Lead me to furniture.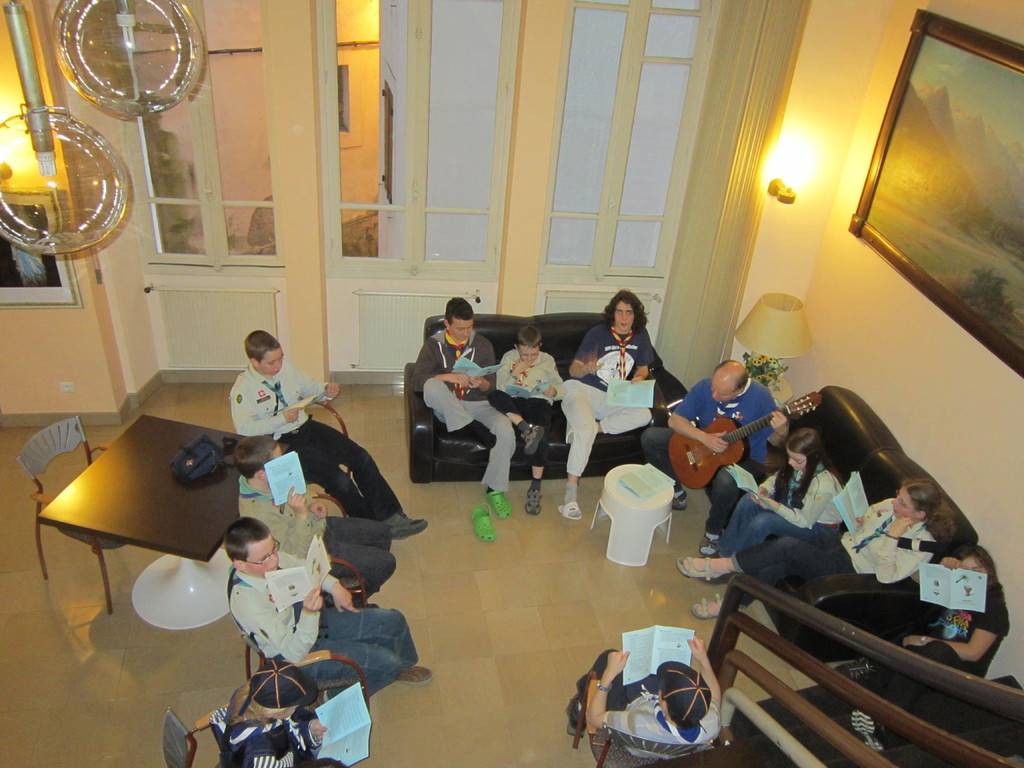
Lead to locate(15, 416, 132, 618).
